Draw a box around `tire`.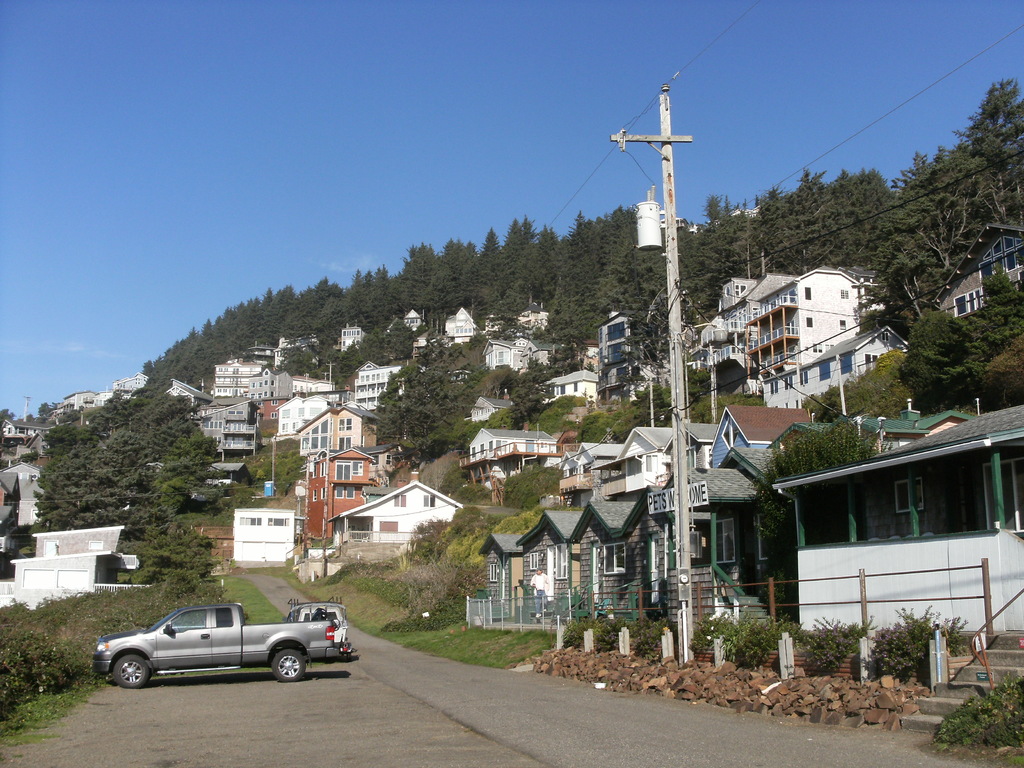
pyautogui.locateOnScreen(273, 651, 307, 683).
